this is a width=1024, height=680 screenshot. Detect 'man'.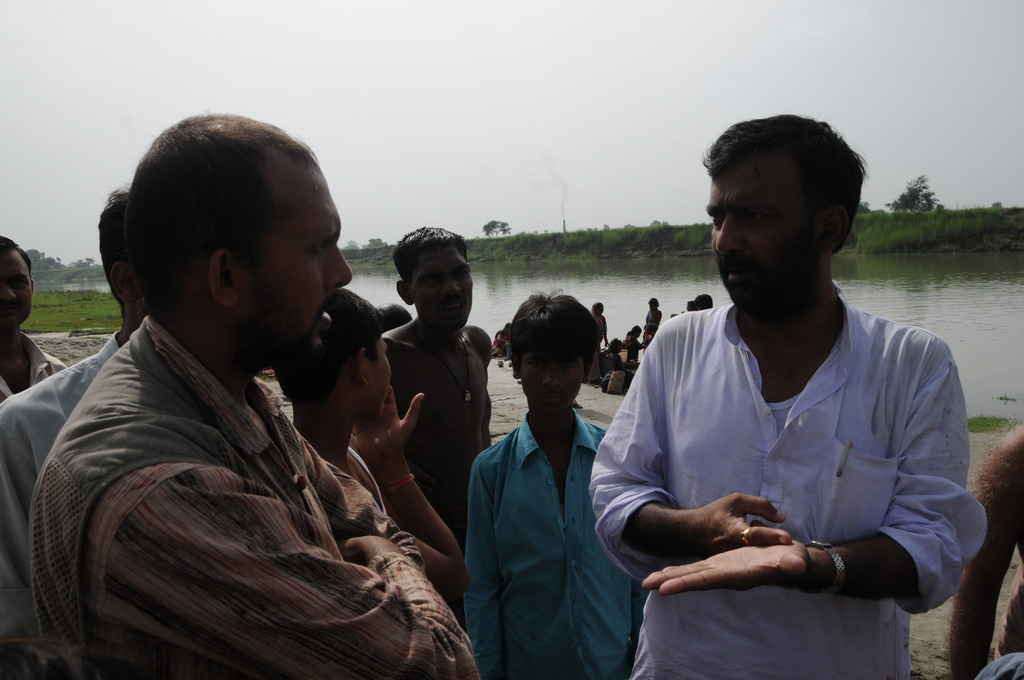
x1=386, y1=222, x2=492, y2=547.
